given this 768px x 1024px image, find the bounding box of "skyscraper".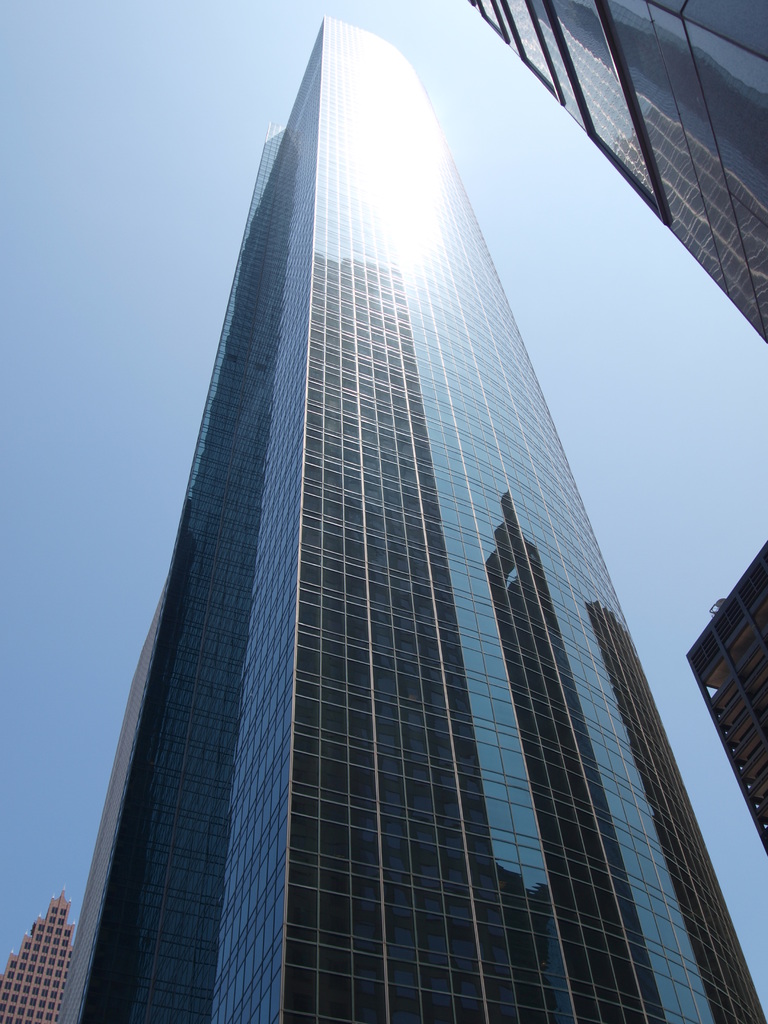
[683,541,767,863].
